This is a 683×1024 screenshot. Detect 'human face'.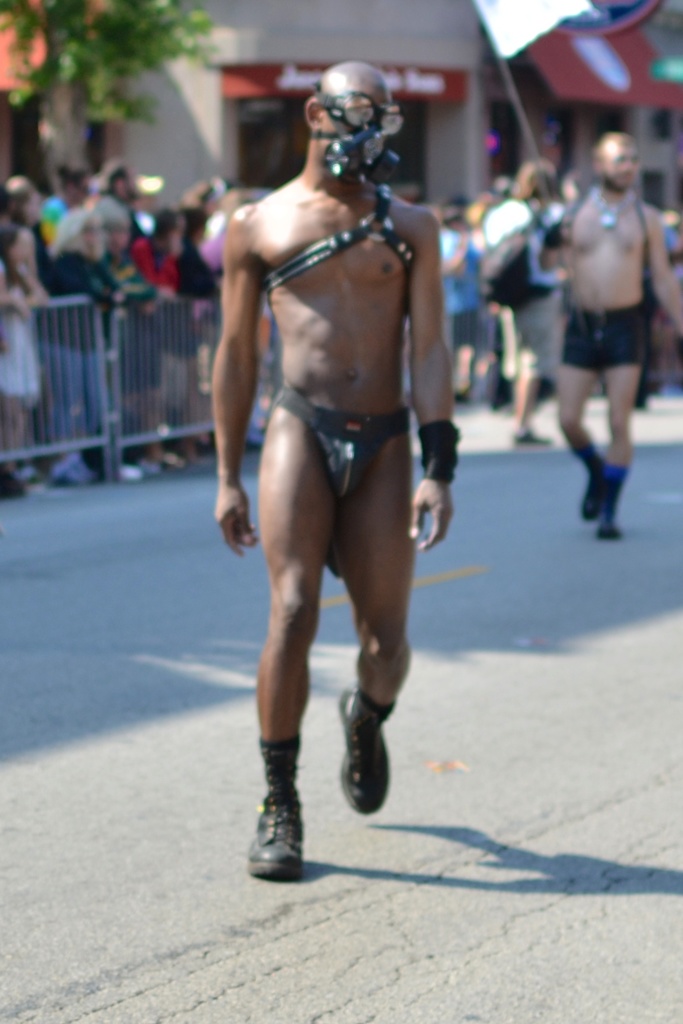
<region>602, 145, 639, 190</region>.
